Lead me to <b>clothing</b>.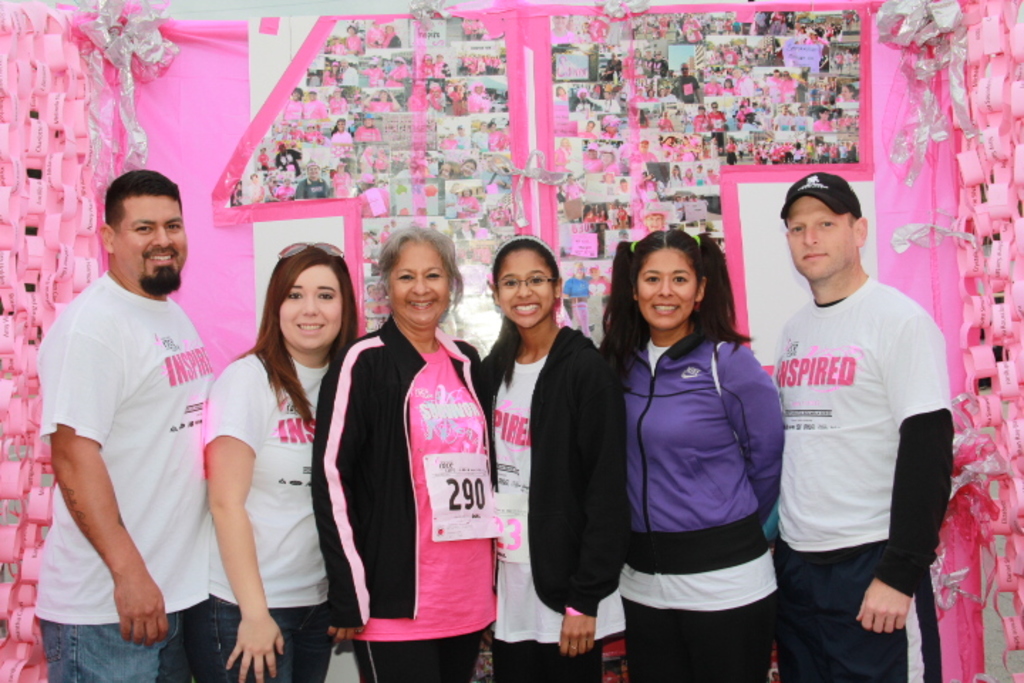
Lead to [left=310, top=316, right=496, bottom=680].
